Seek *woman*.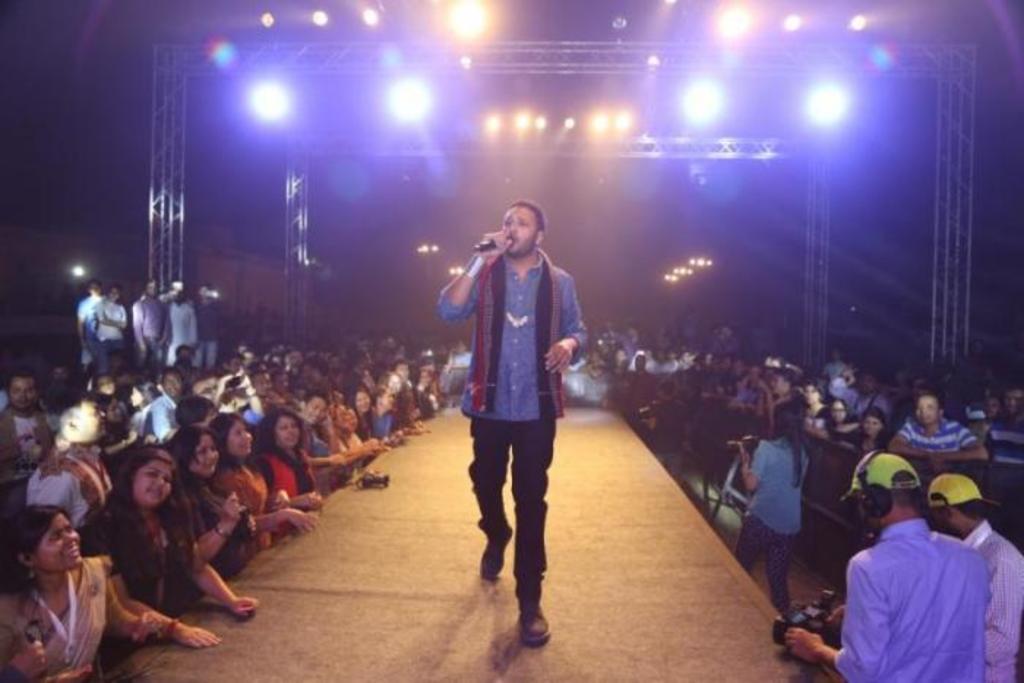
{"x1": 351, "y1": 388, "x2": 369, "y2": 429}.
